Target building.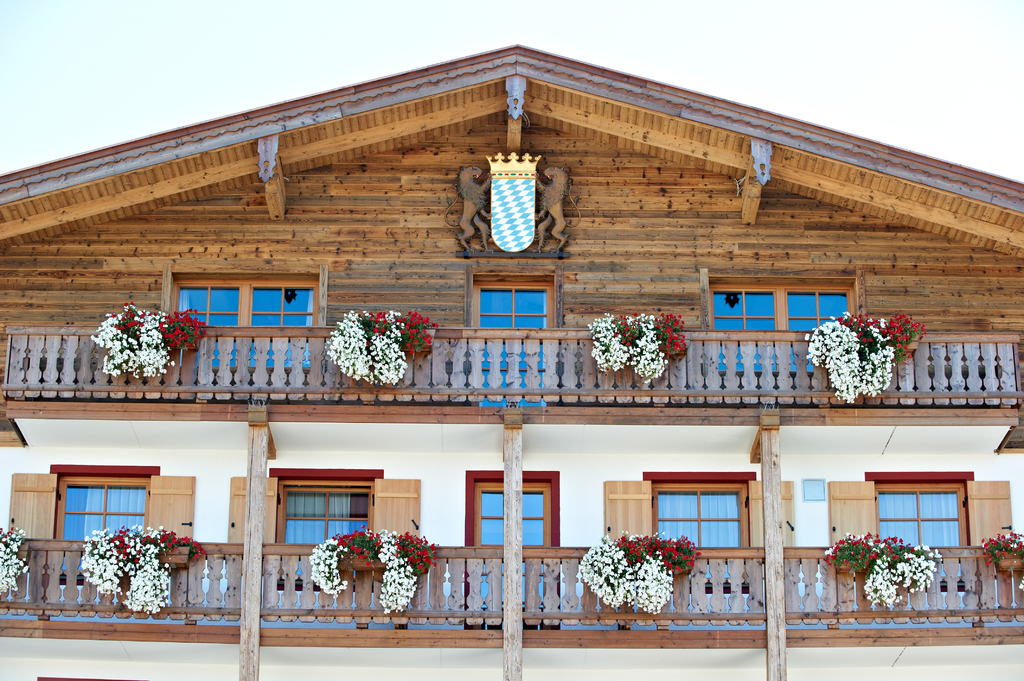
Target region: x1=0, y1=43, x2=1023, y2=680.
